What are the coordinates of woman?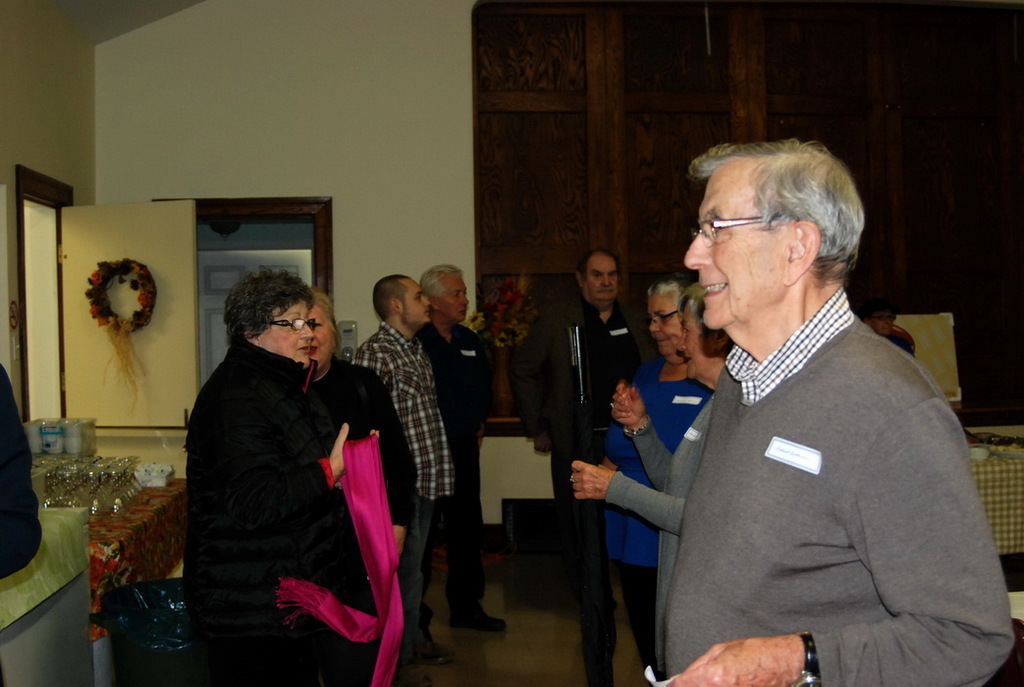
(605, 271, 715, 673).
